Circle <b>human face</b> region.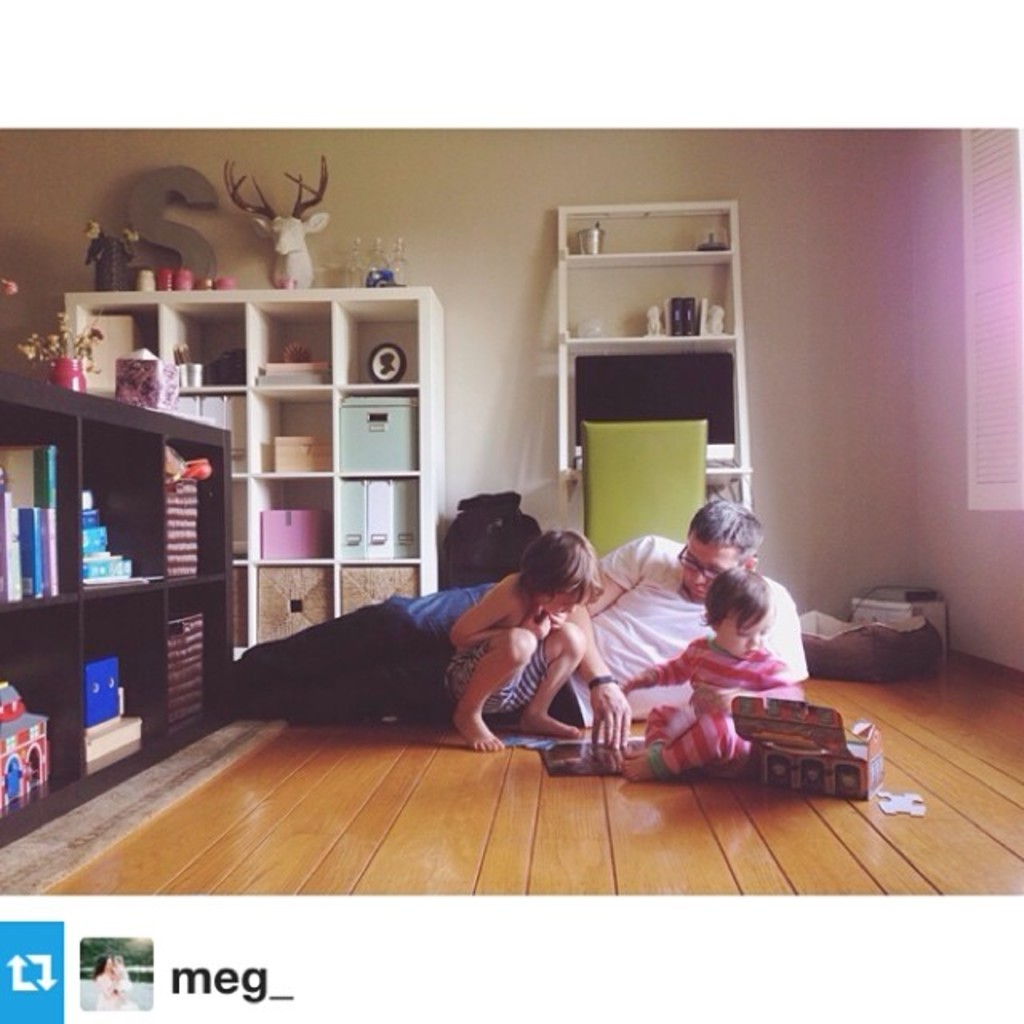
Region: (717,616,768,659).
